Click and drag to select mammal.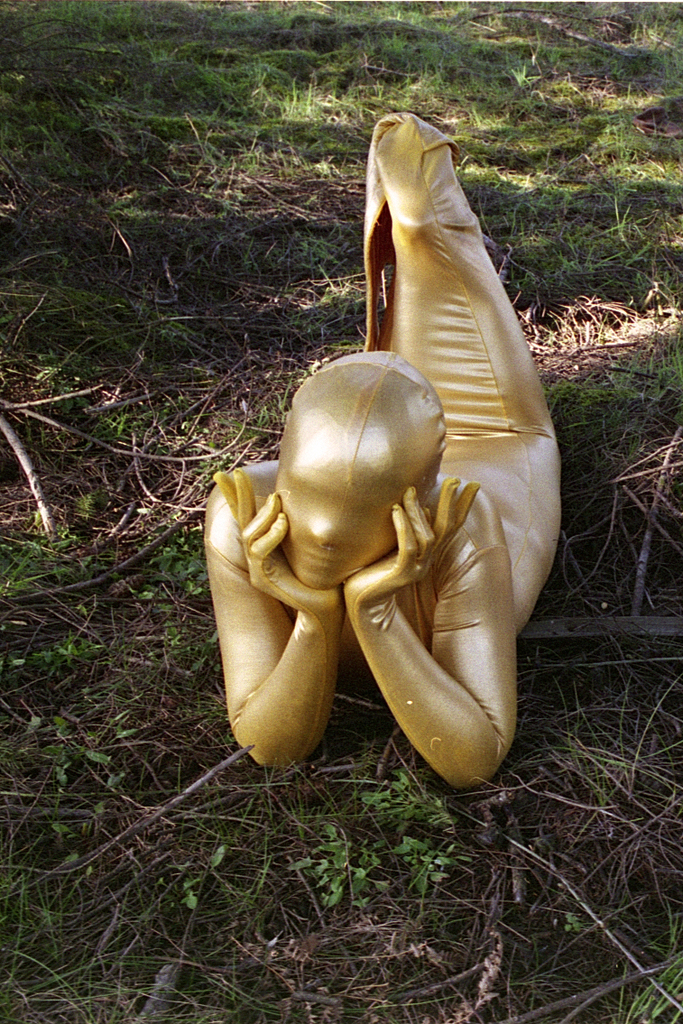
Selection: [180,96,577,807].
